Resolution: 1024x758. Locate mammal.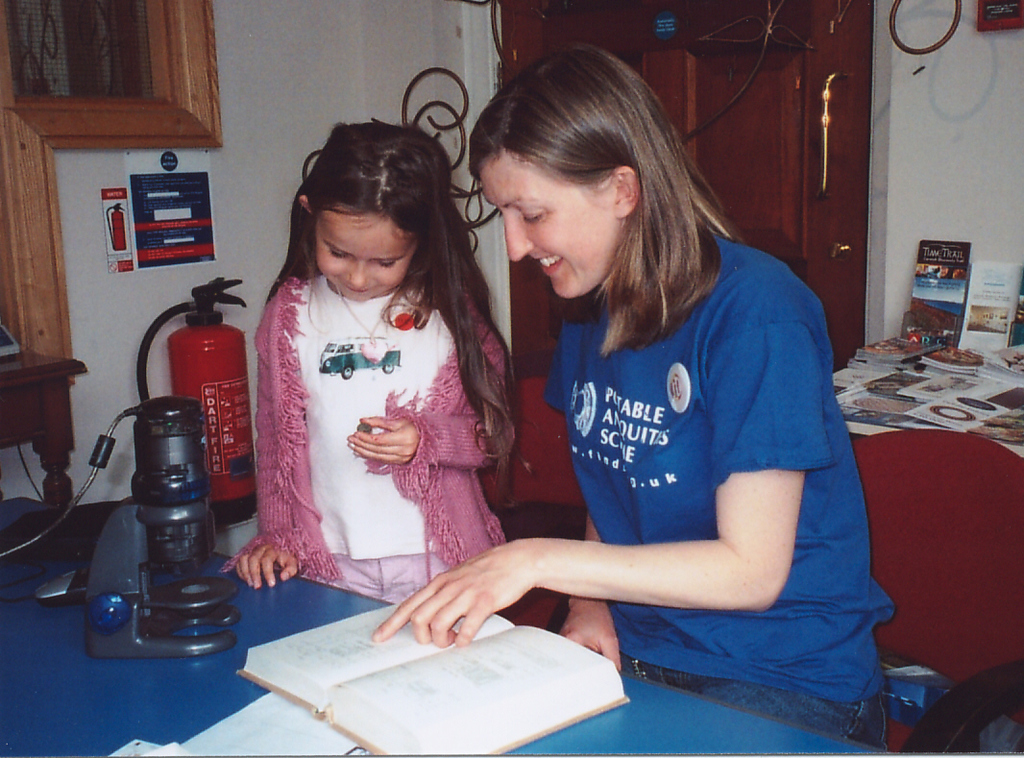
(x1=223, y1=119, x2=511, y2=611).
